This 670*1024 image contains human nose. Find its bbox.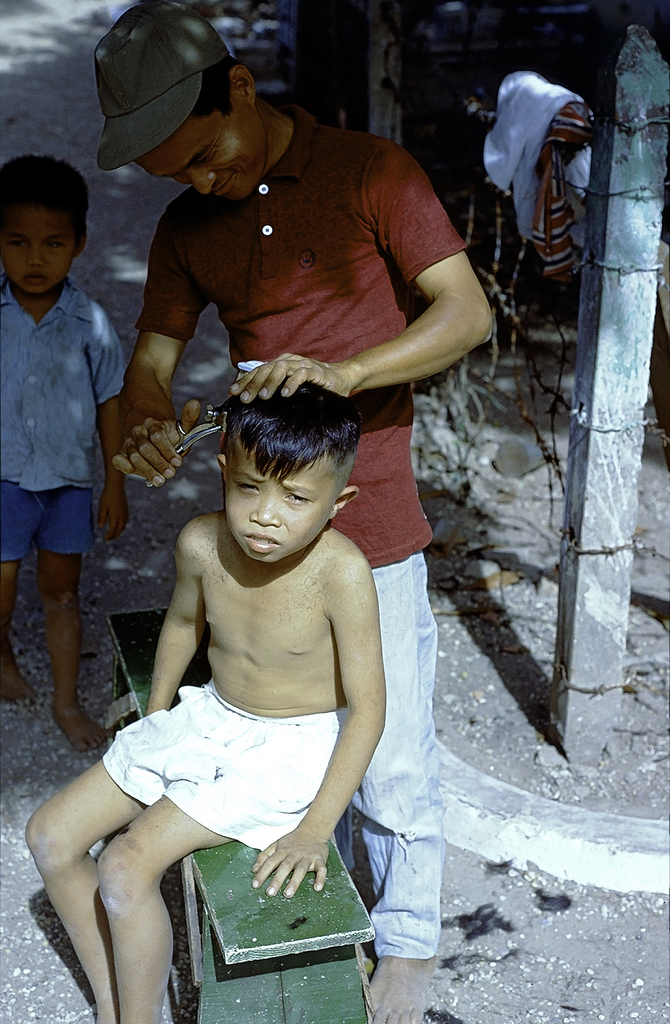
left=187, top=173, right=214, bottom=199.
